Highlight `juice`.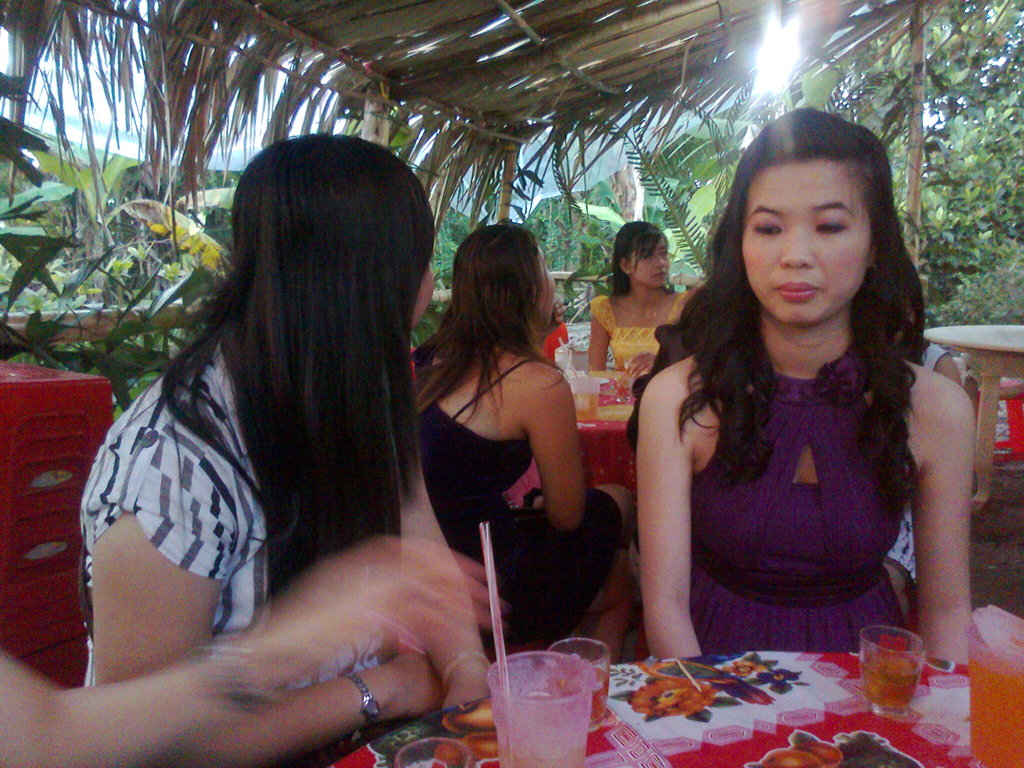
Highlighted region: box=[860, 649, 920, 706].
